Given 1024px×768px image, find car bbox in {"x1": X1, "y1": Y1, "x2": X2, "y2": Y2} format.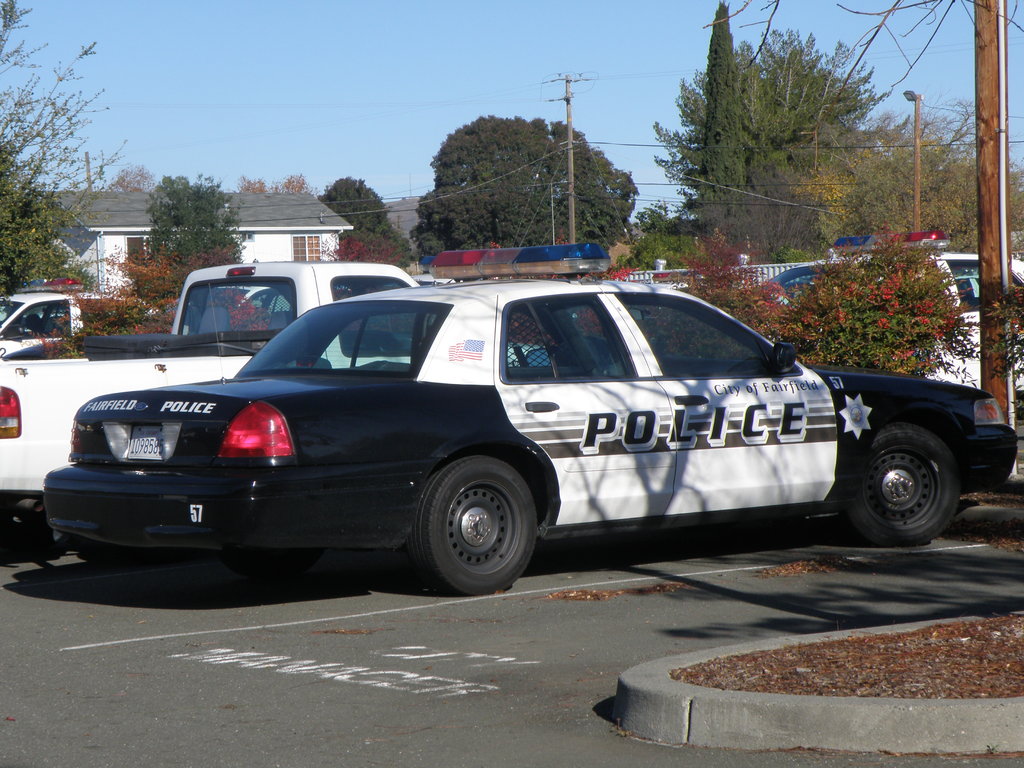
{"x1": 767, "y1": 228, "x2": 1023, "y2": 393}.
